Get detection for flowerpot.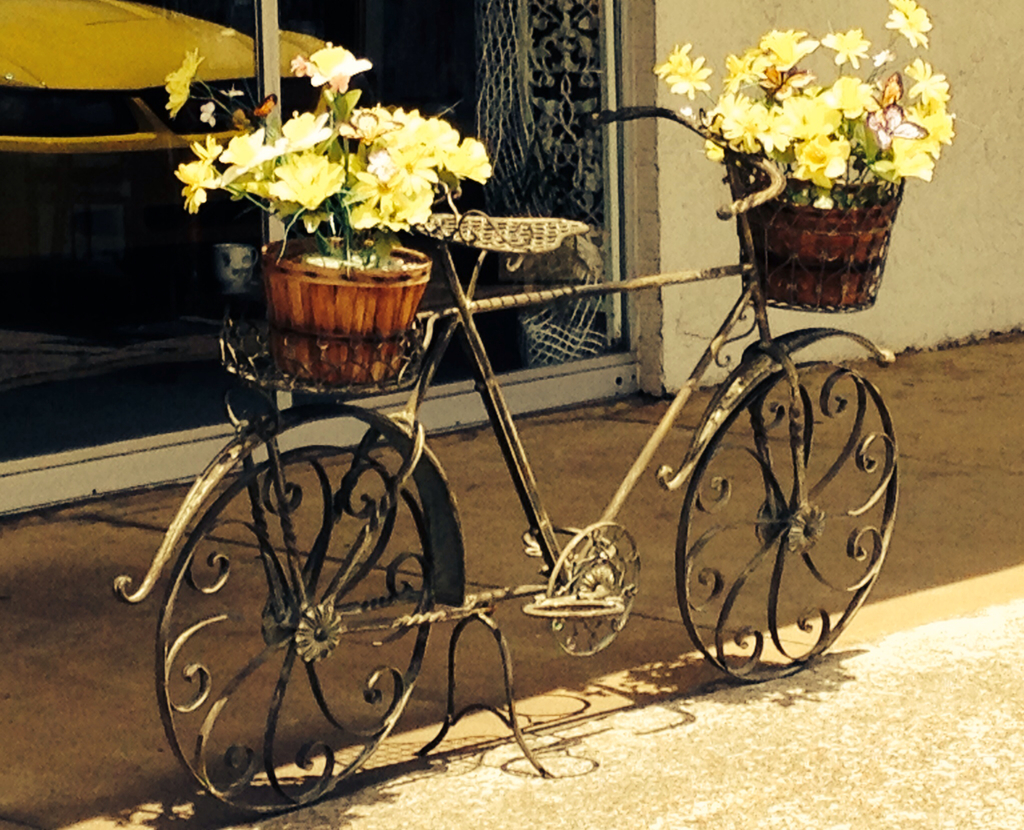
Detection: region(260, 231, 430, 387).
